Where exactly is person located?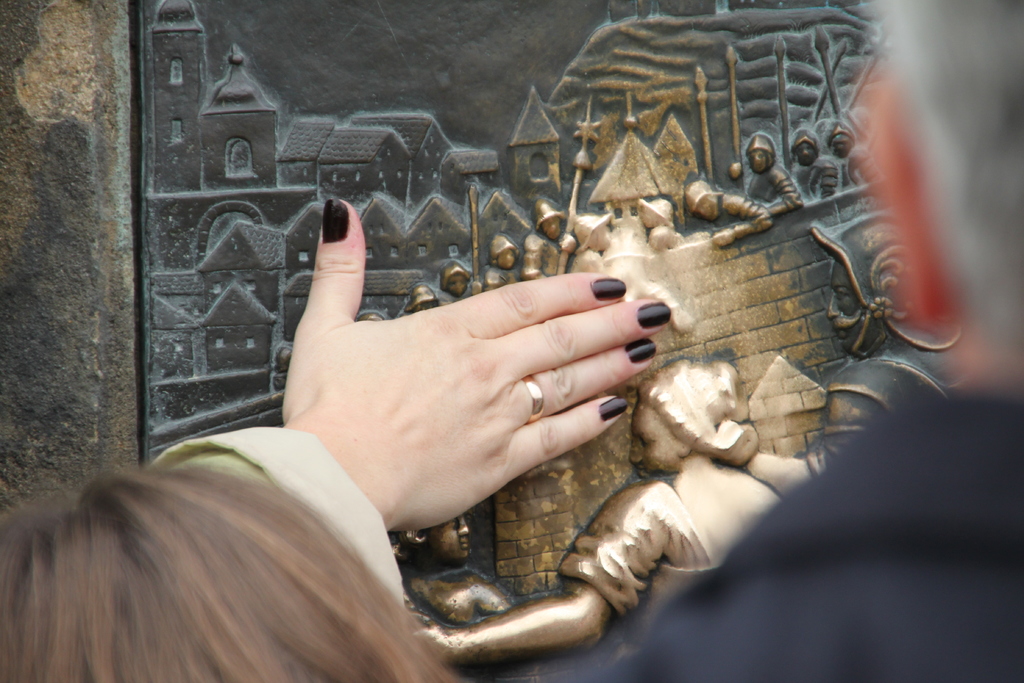
Its bounding box is x1=566 y1=213 x2=609 y2=272.
